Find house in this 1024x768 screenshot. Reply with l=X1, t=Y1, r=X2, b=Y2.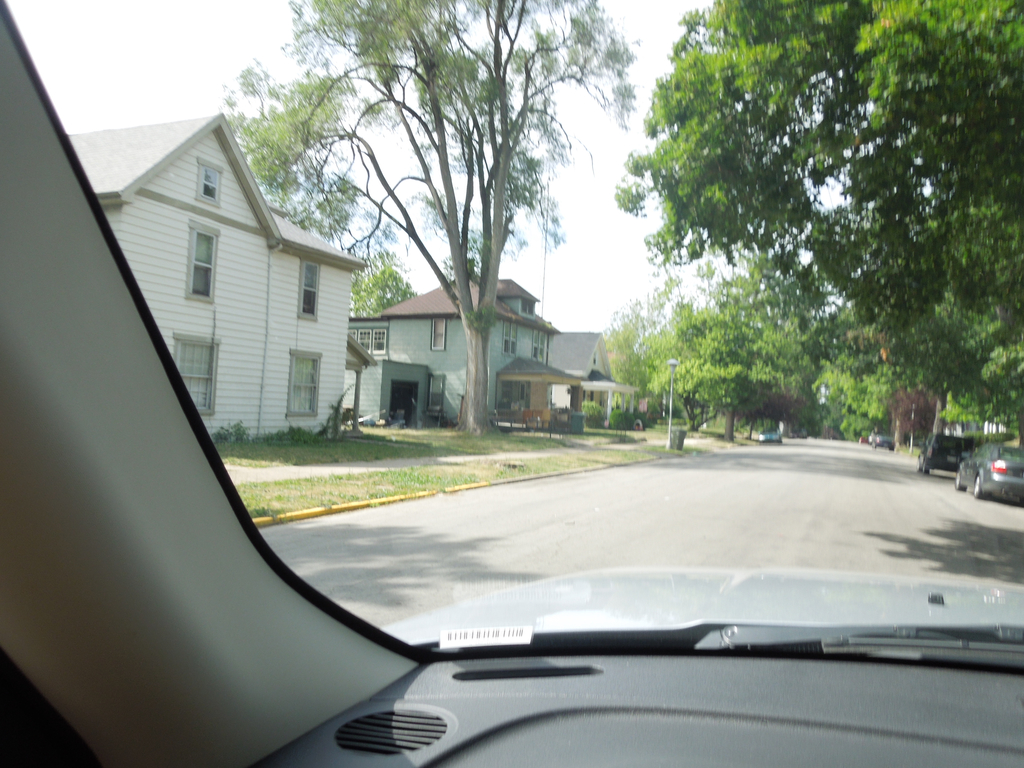
l=548, t=332, r=634, b=424.
